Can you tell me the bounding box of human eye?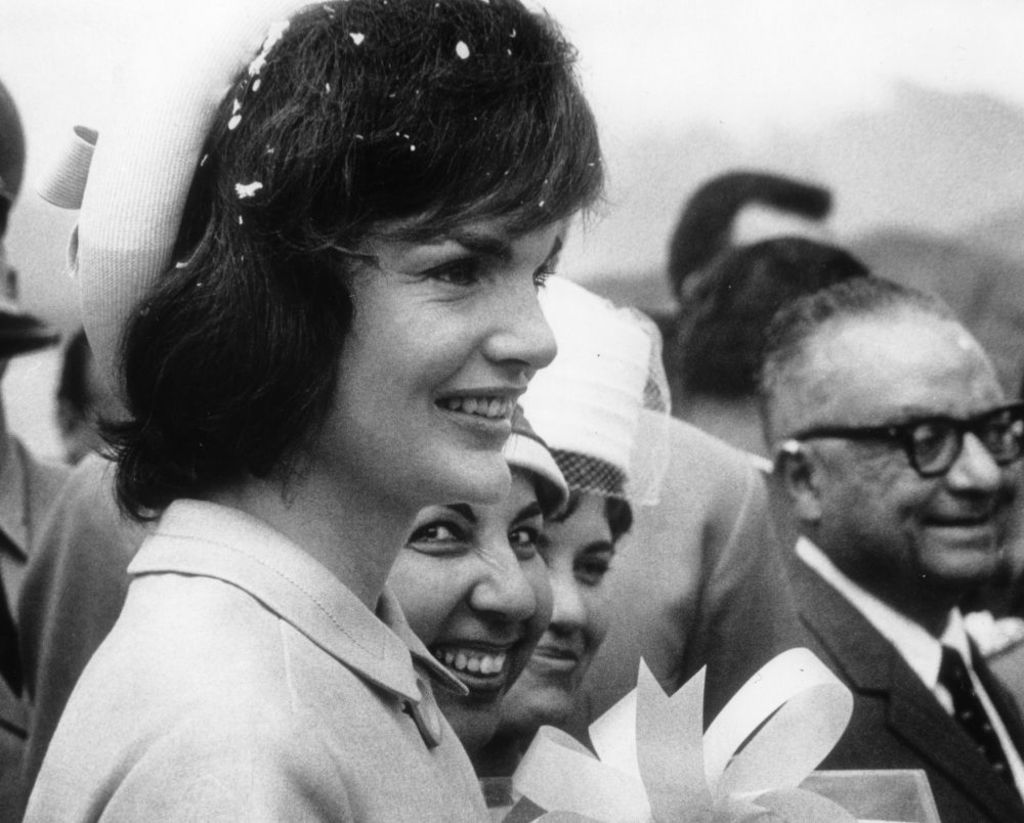
[left=412, top=256, right=482, bottom=297].
